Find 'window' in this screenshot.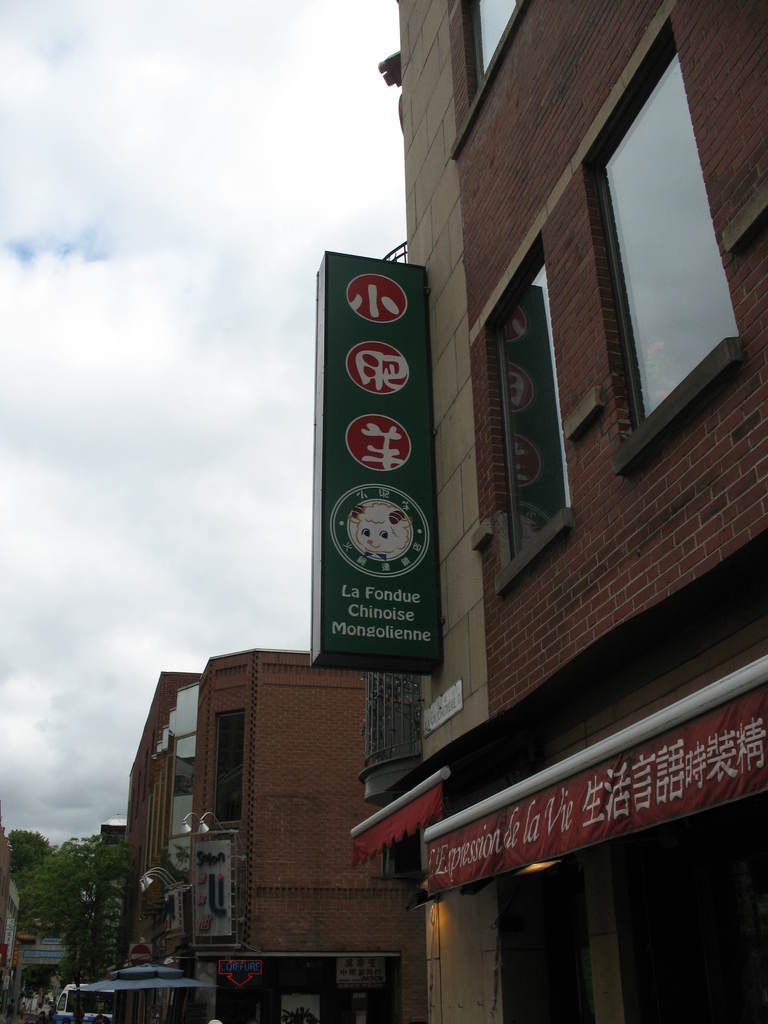
The bounding box for 'window' is 466 200 578 598.
